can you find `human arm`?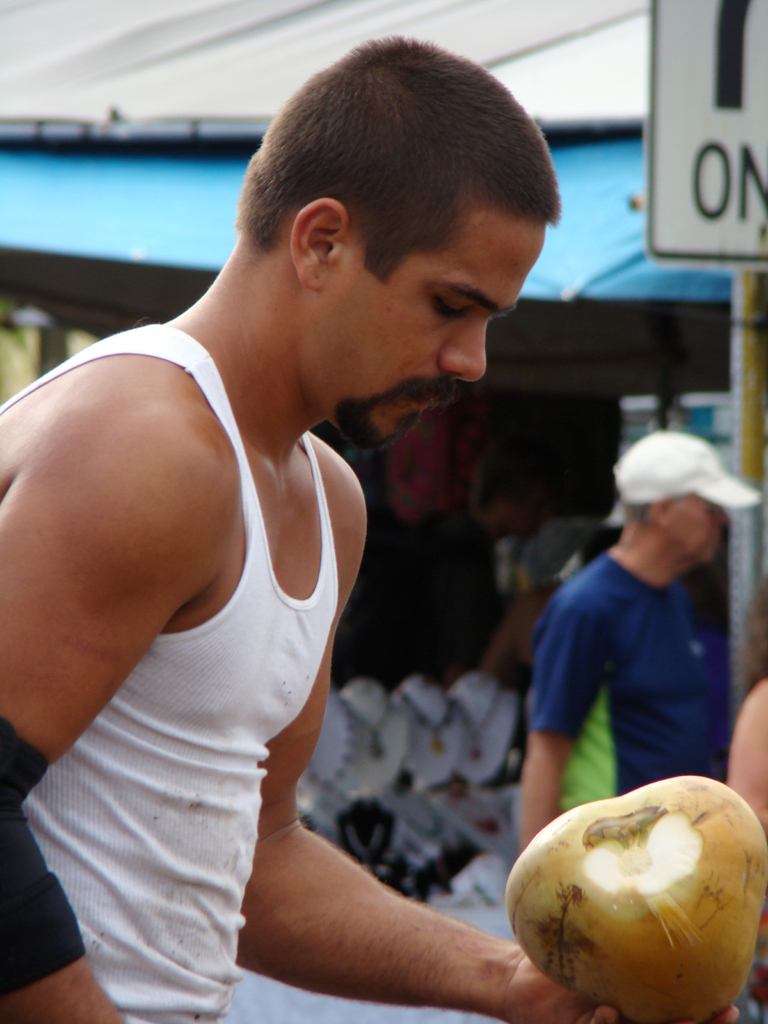
Yes, bounding box: x1=0, y1=406, x2=227, y2=1023.
